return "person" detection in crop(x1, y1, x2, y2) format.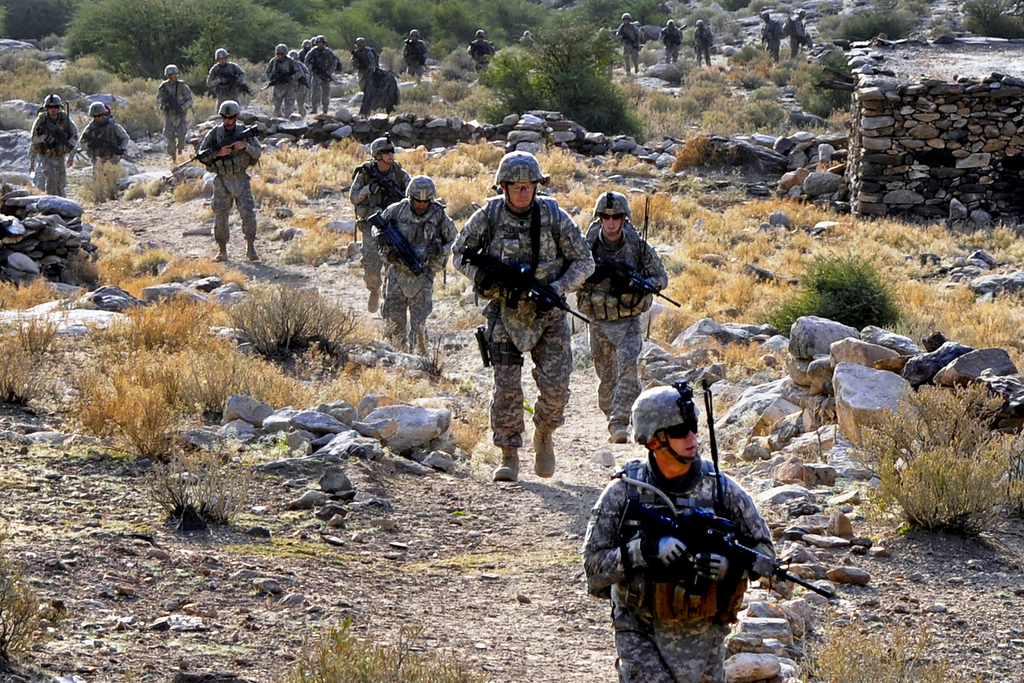
crop(788, 8, 830, 55).
